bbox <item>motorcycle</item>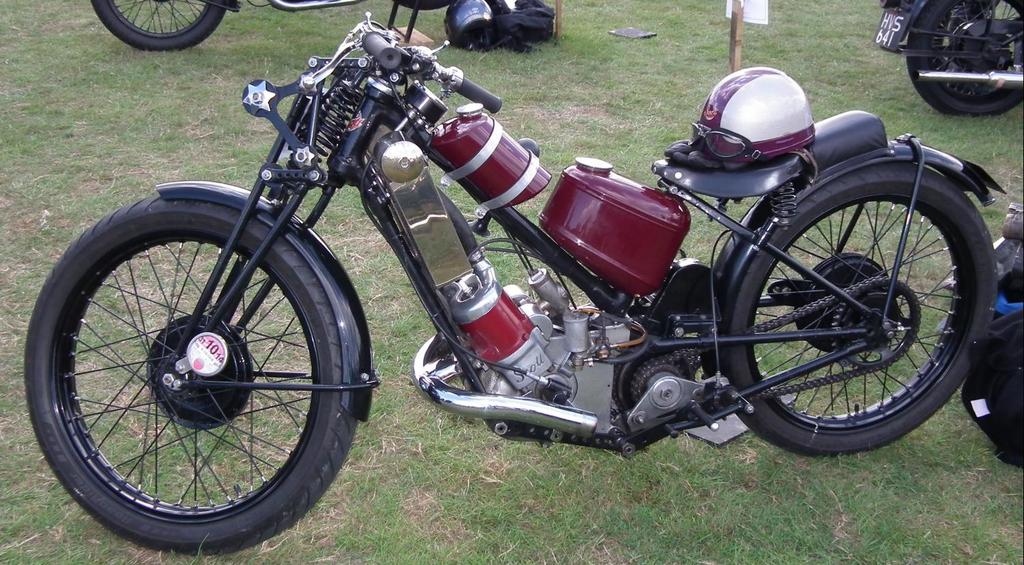
x1=93, y1=0, x2=482, y2=48
